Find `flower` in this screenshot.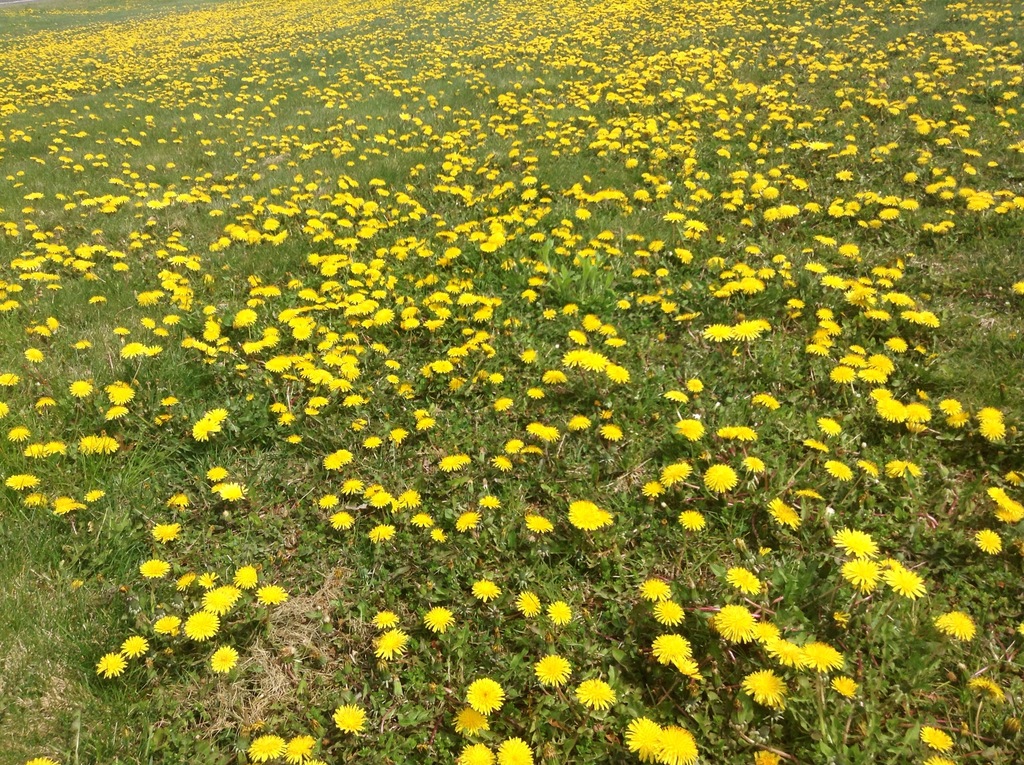
The bounding box for `flower` is left=841, top=559, right=886, bottom=593.
